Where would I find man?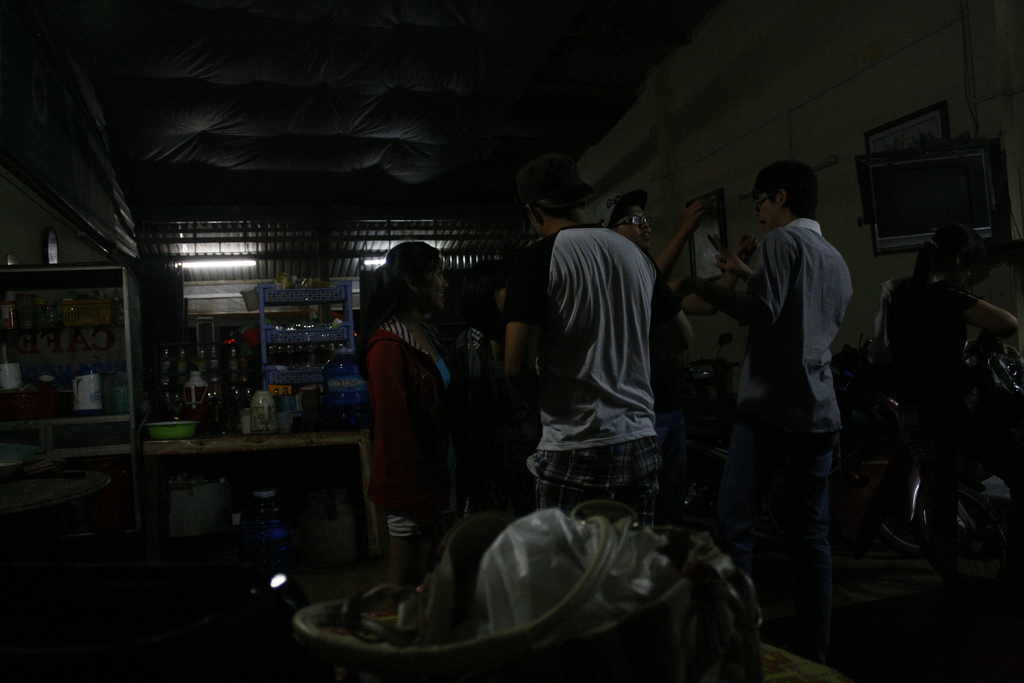
At (707,160,853,608).
